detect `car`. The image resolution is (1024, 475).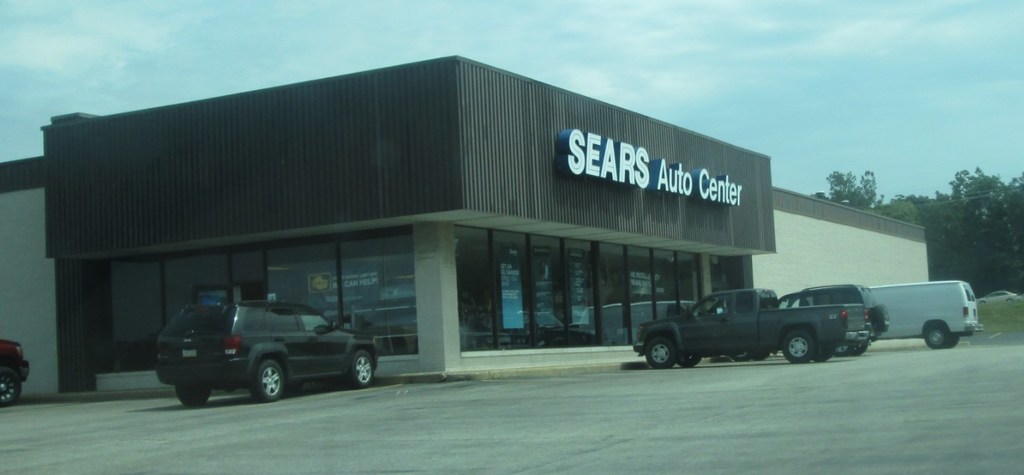
[left=975, top=291, right=1019, bottom=303].
